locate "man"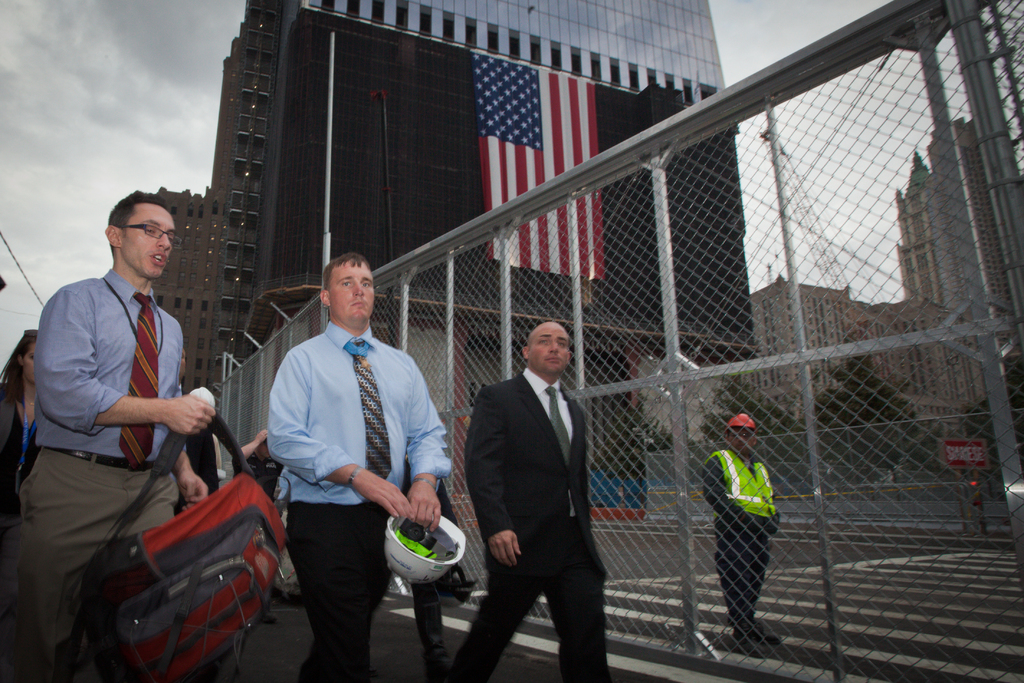
{"left": 12, "top": 172, "right": 240, "bottom": 665}
